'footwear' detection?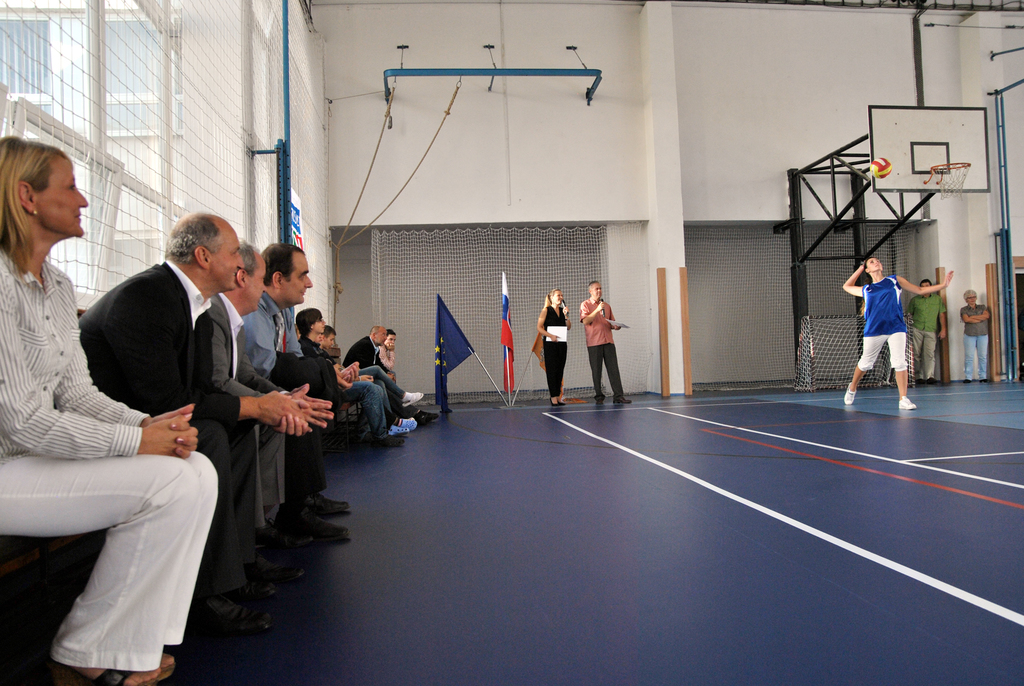
[x1=394, y1=420, x2=424, y2=427]
